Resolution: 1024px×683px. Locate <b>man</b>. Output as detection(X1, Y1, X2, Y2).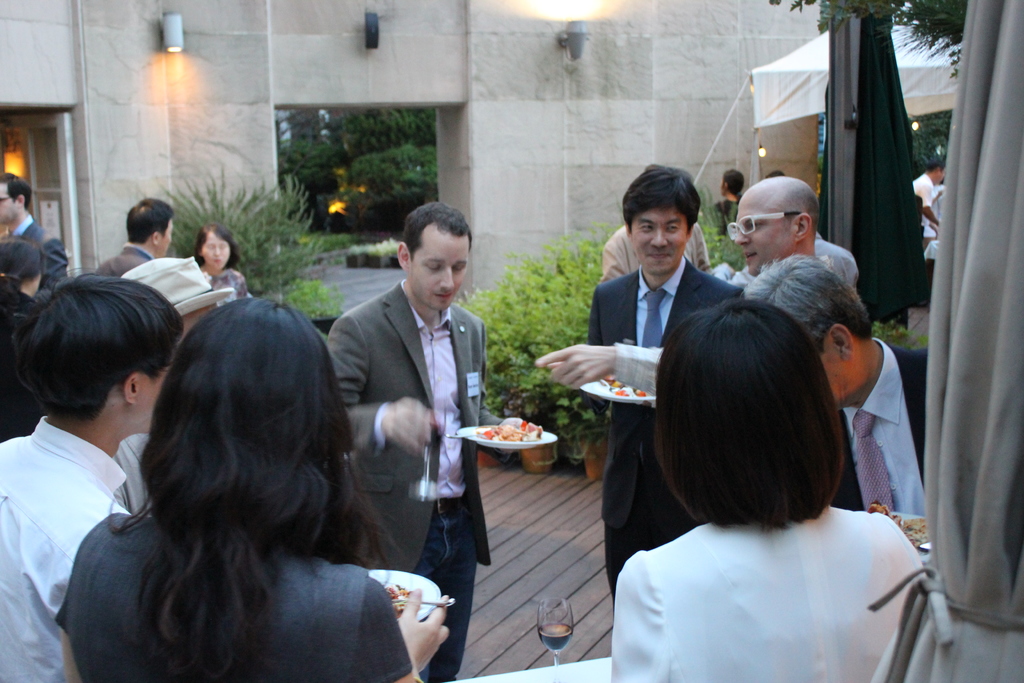
detection(599, 164, 712, 288).
